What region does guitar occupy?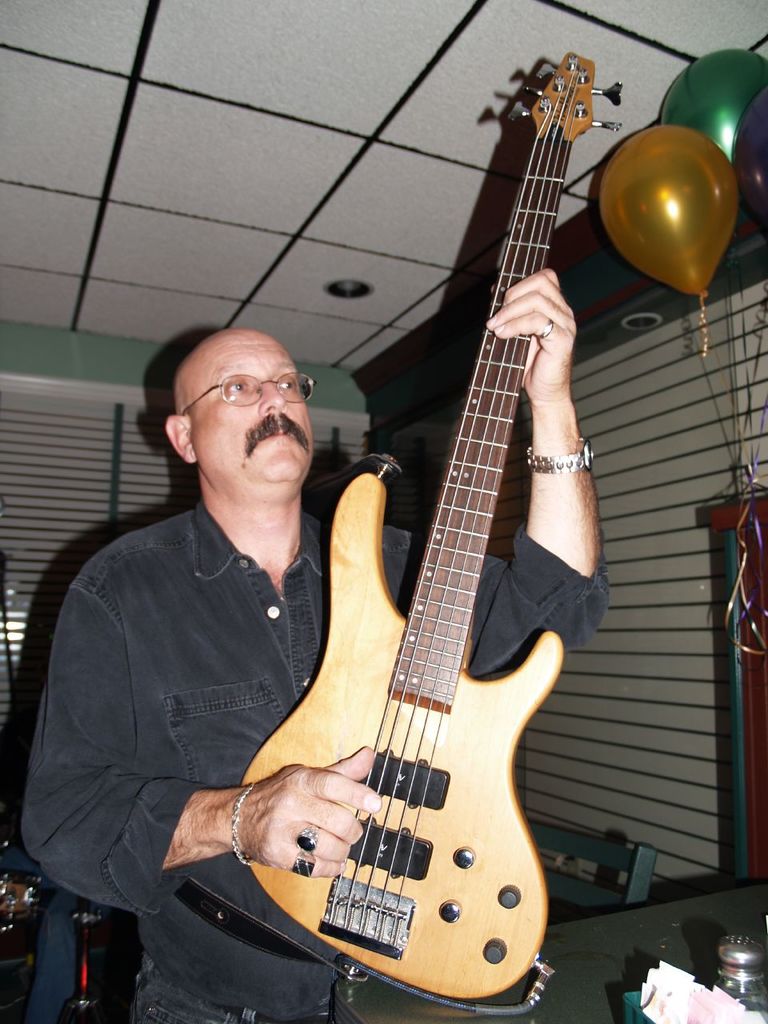
box(213, 58, 630, 1015).
